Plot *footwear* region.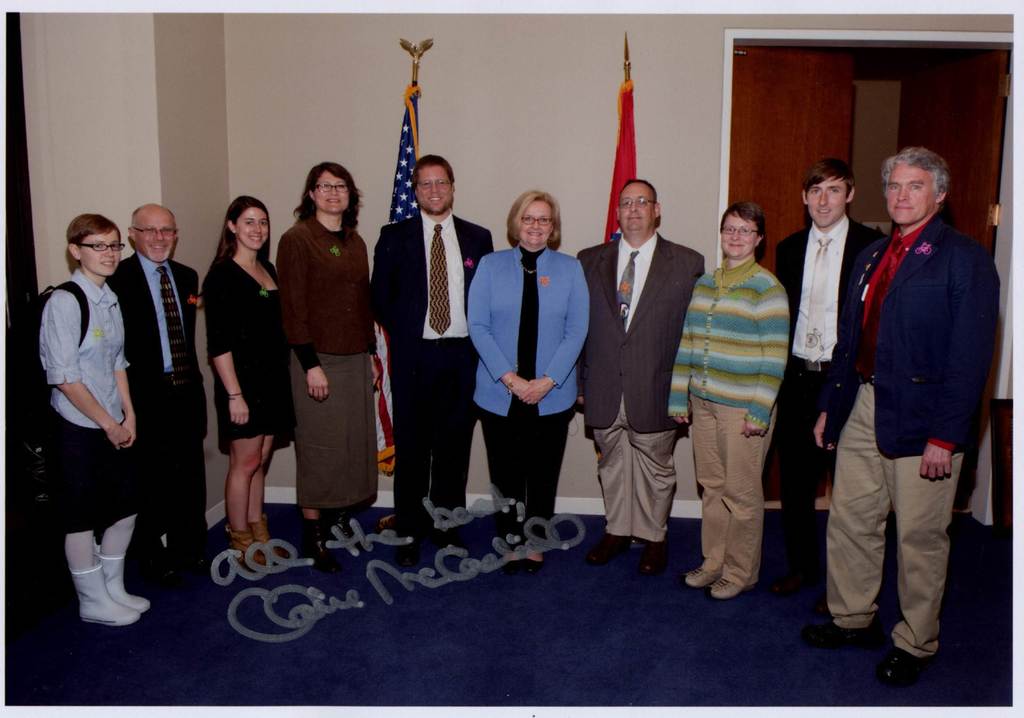
Plotted at left=769, top=573, right=814, bottom=591.
